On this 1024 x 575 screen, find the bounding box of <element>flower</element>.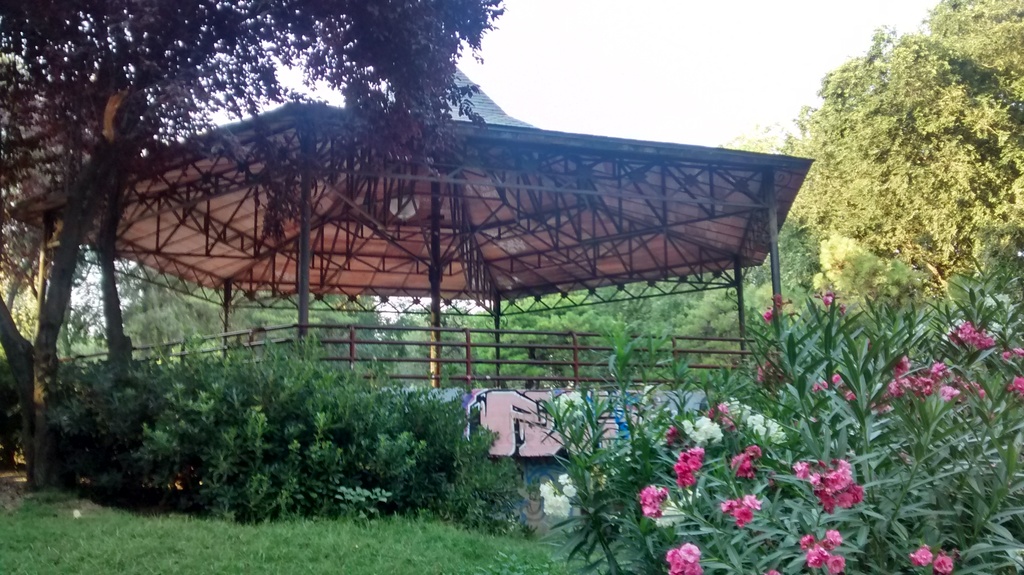
Bounding box: box=[966, 380, 987, 397].
